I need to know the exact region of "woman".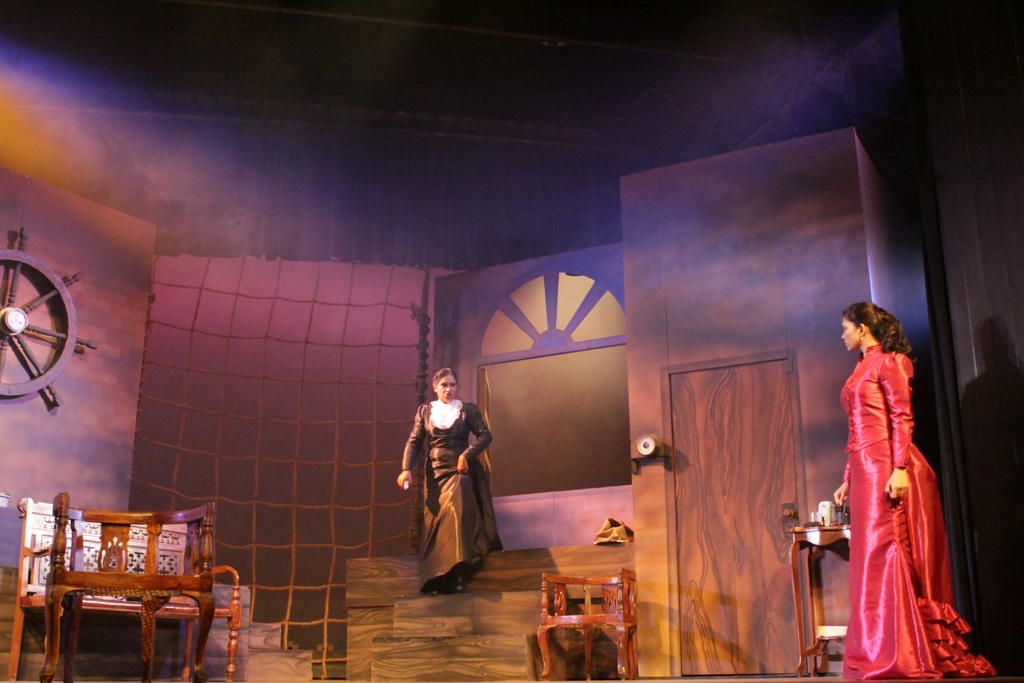
Region: {"x1": 394, "y1": 375, "x2": 495, "y2": 584}.
